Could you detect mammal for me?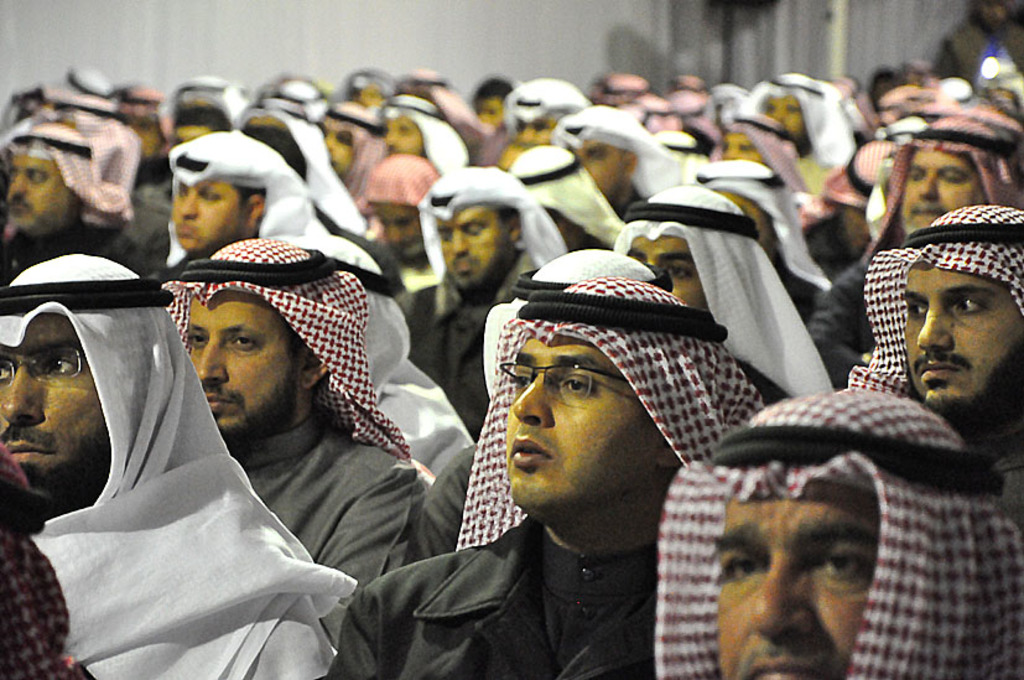
Detection result: x1=665 y1=424 x2=945 y2=679.
